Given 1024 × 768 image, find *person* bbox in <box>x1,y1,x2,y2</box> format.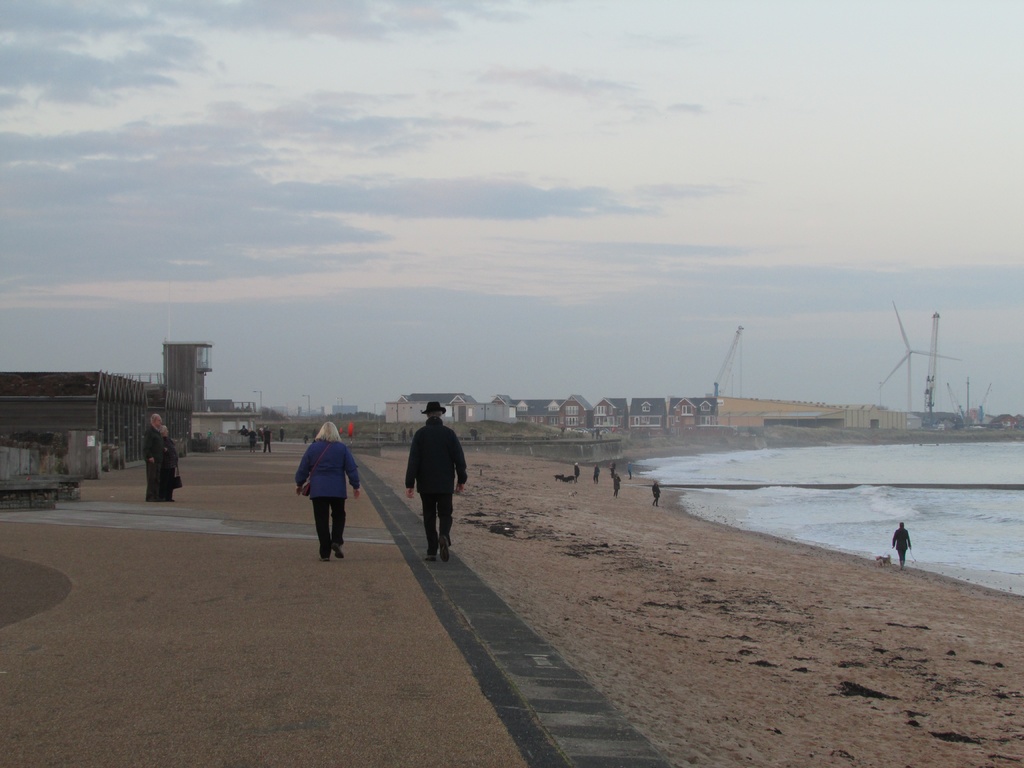
<box>400,399,469,560</box>.
